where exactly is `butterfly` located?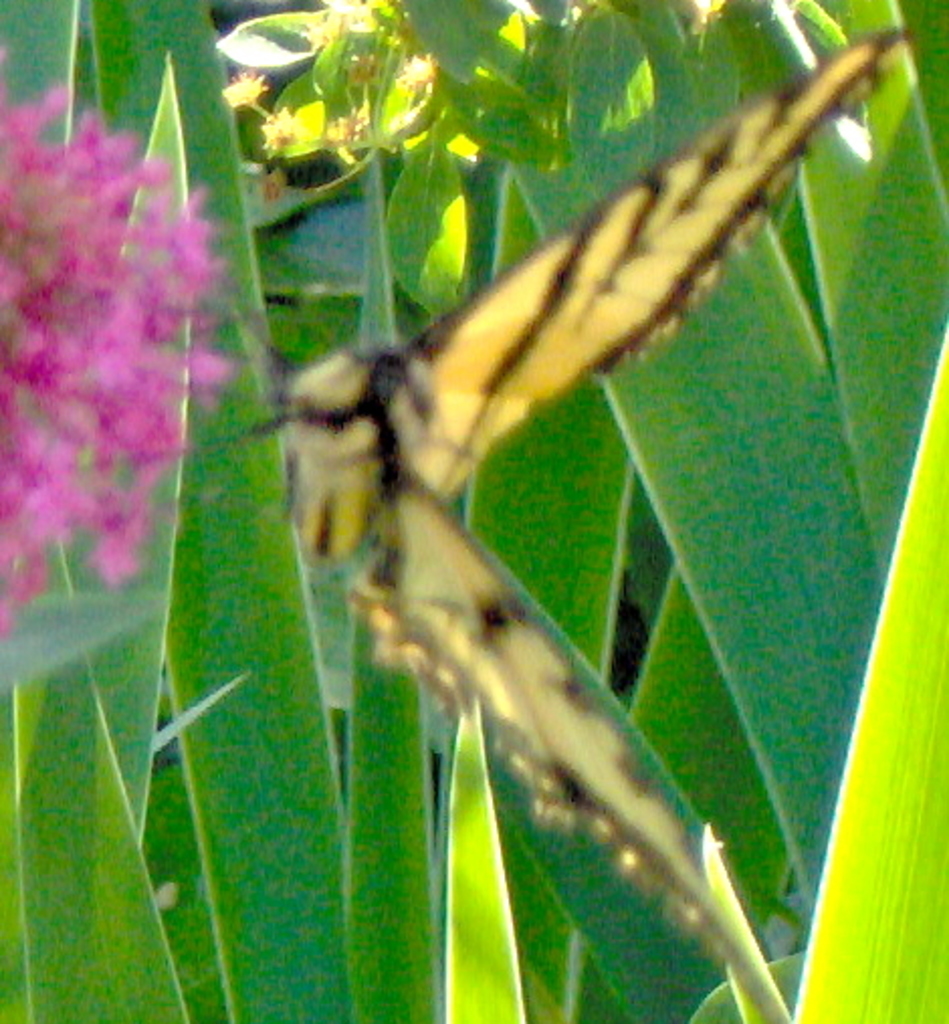
Its bounding box is locate(216, 0, 913, 961).
